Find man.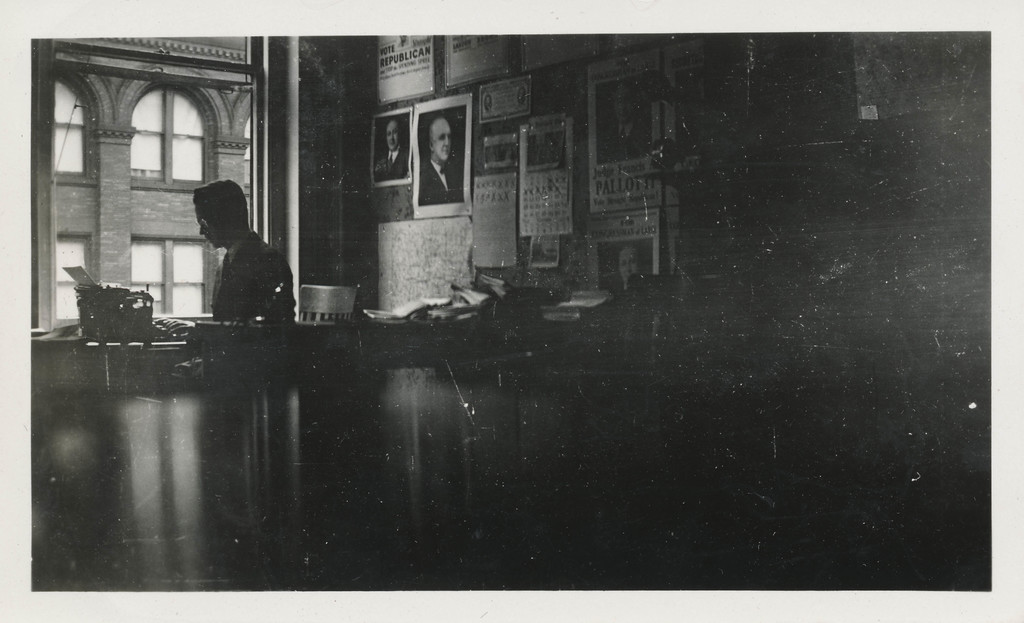
bbox=[419, 116, 465, 207].
